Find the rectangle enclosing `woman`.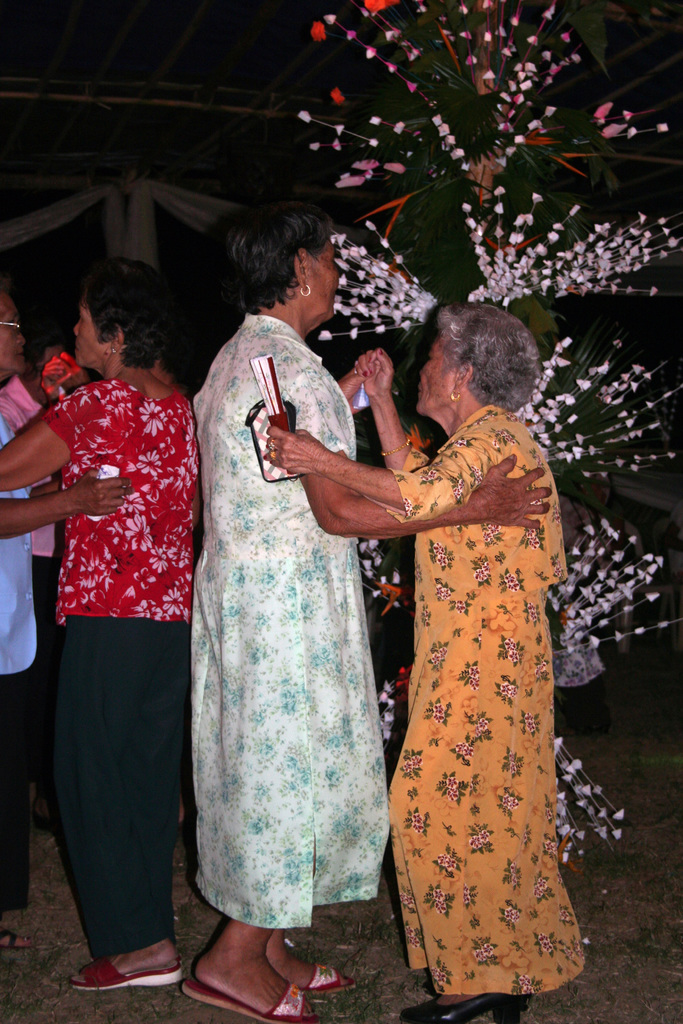
region(254, 307, 602, 1023).
